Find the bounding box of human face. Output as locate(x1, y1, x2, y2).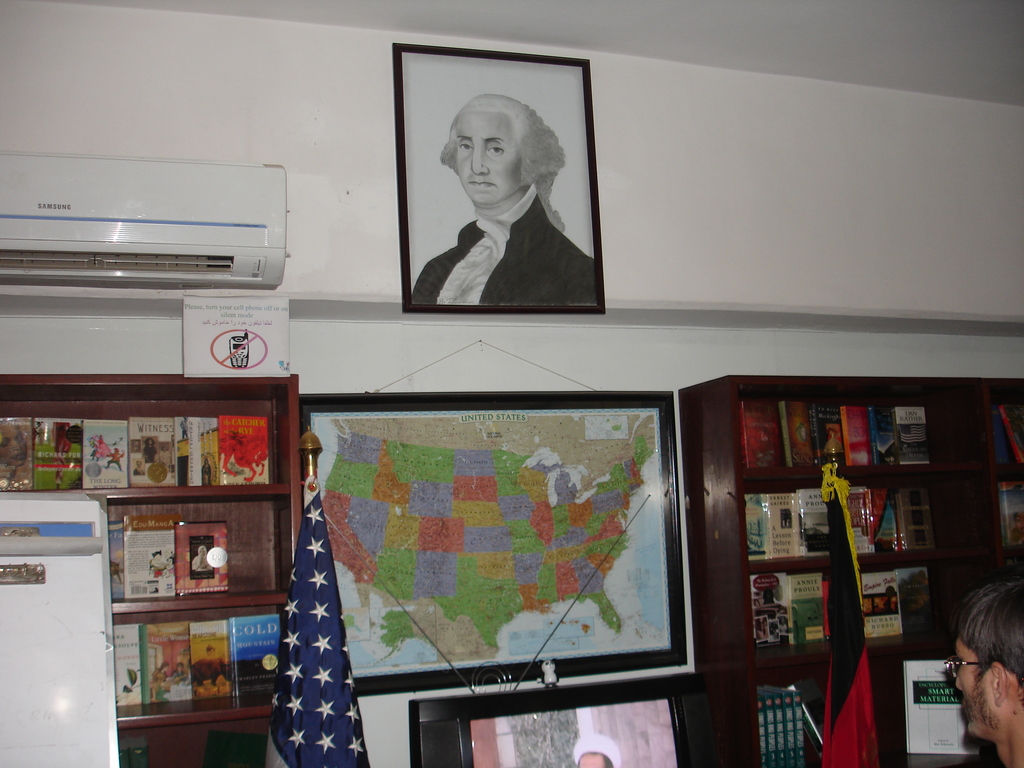
locate(578, 750, 608, 767).
